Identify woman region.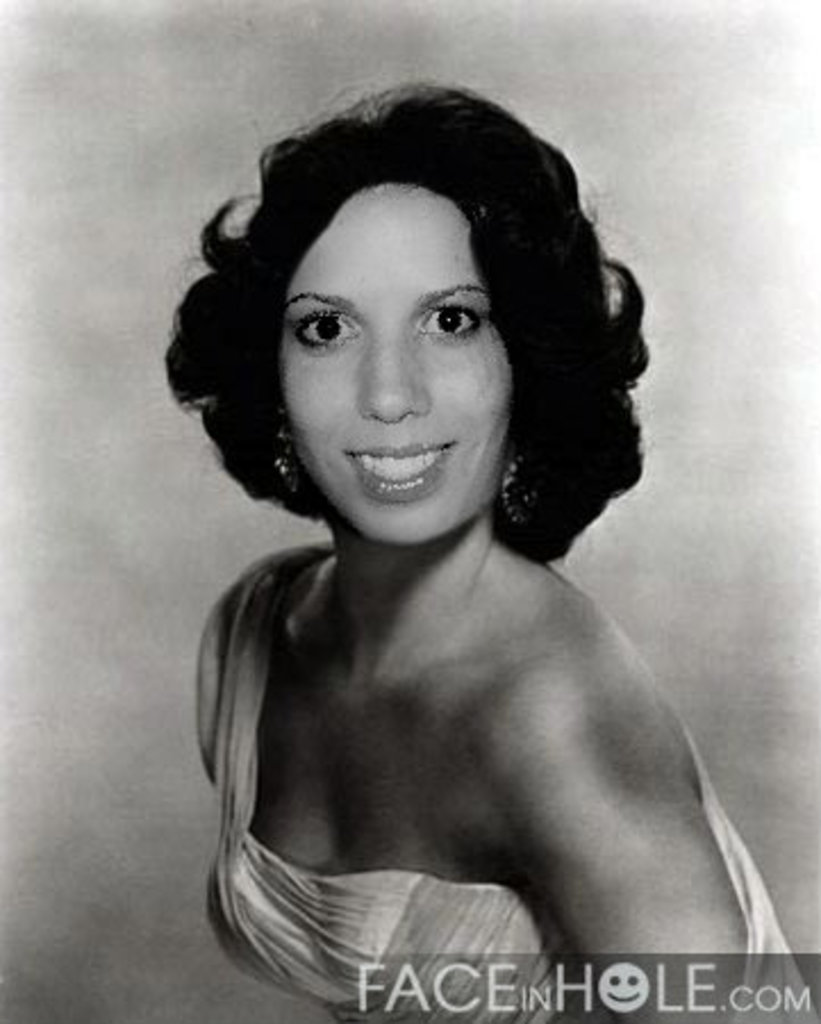
Region: (left=114, top=64, right=757, bottom=1004).
